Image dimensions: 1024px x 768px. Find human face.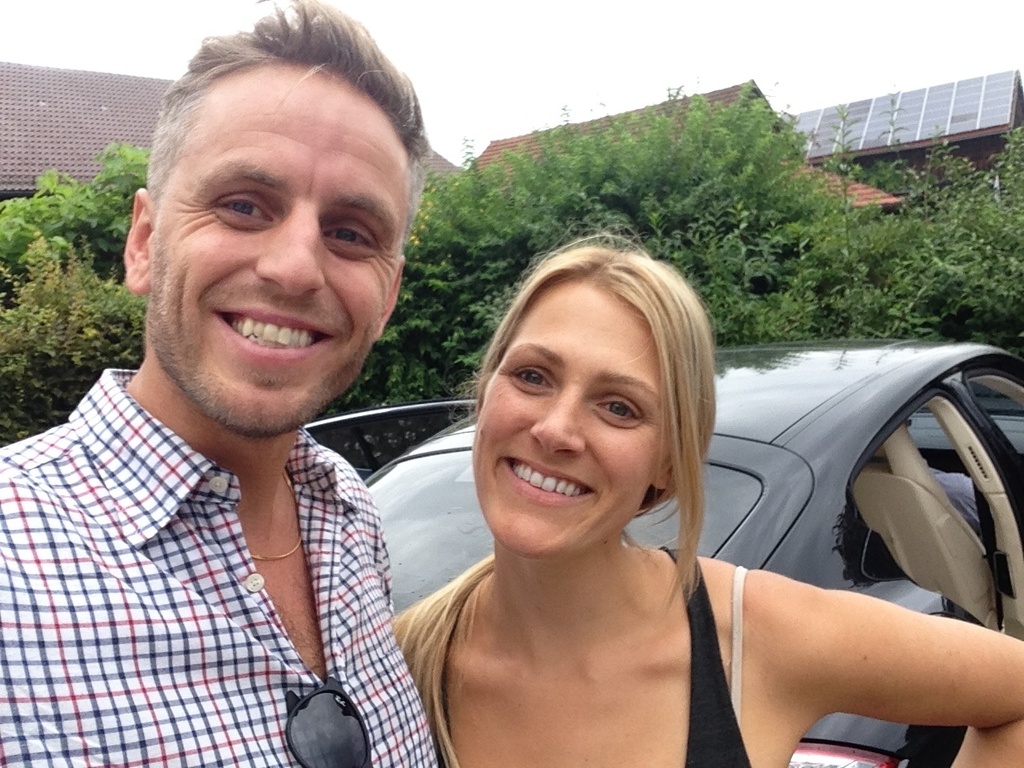
locate(150, 64, 408, 434).
